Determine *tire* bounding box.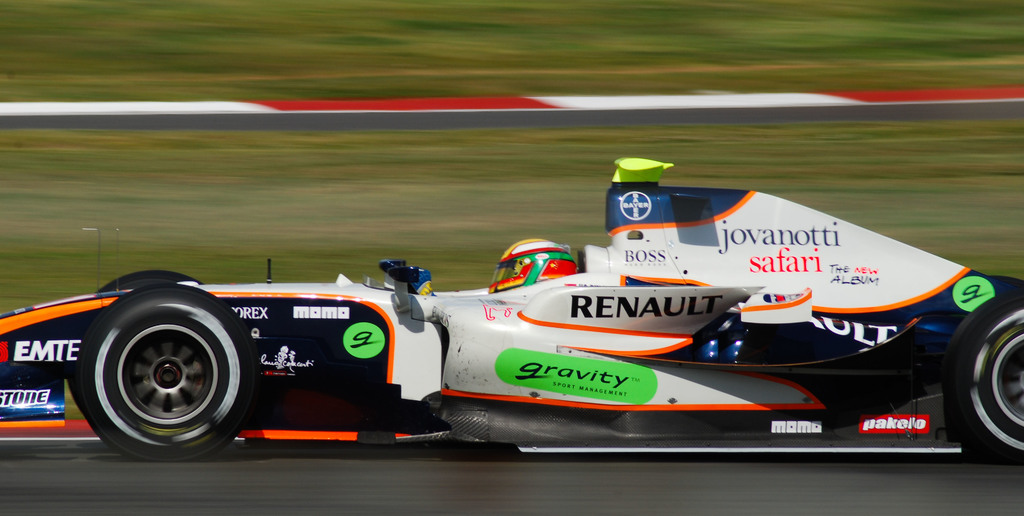
Determined: region(67, 274, 254, 461).
